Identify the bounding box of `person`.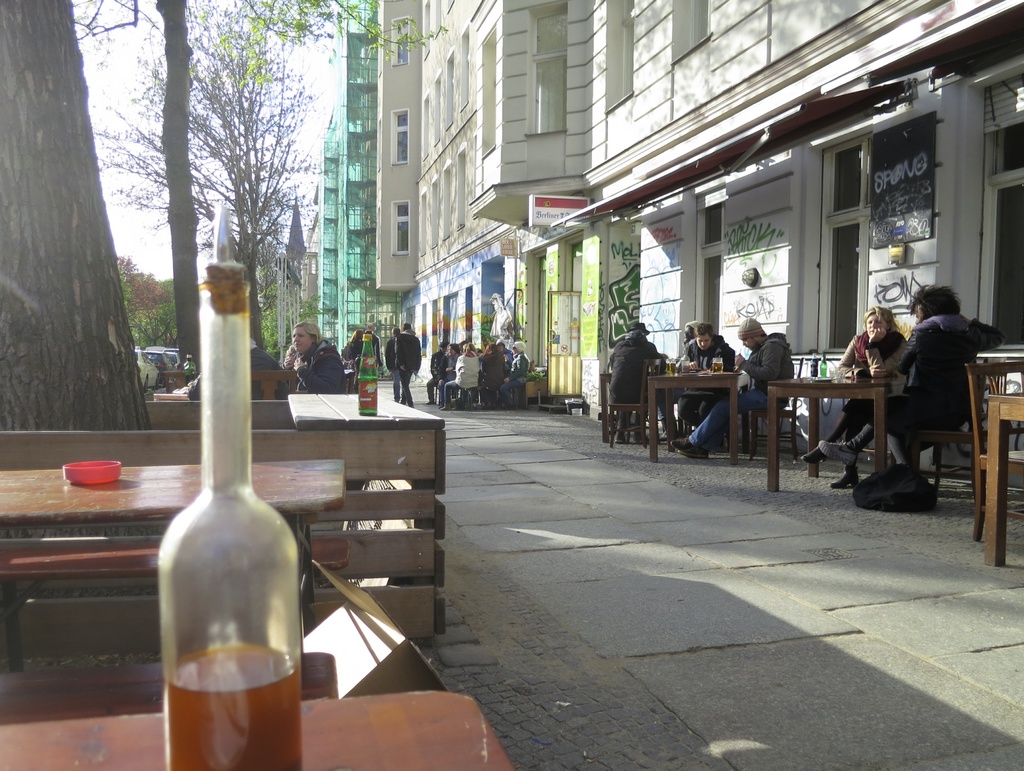
445 335 478 383.
